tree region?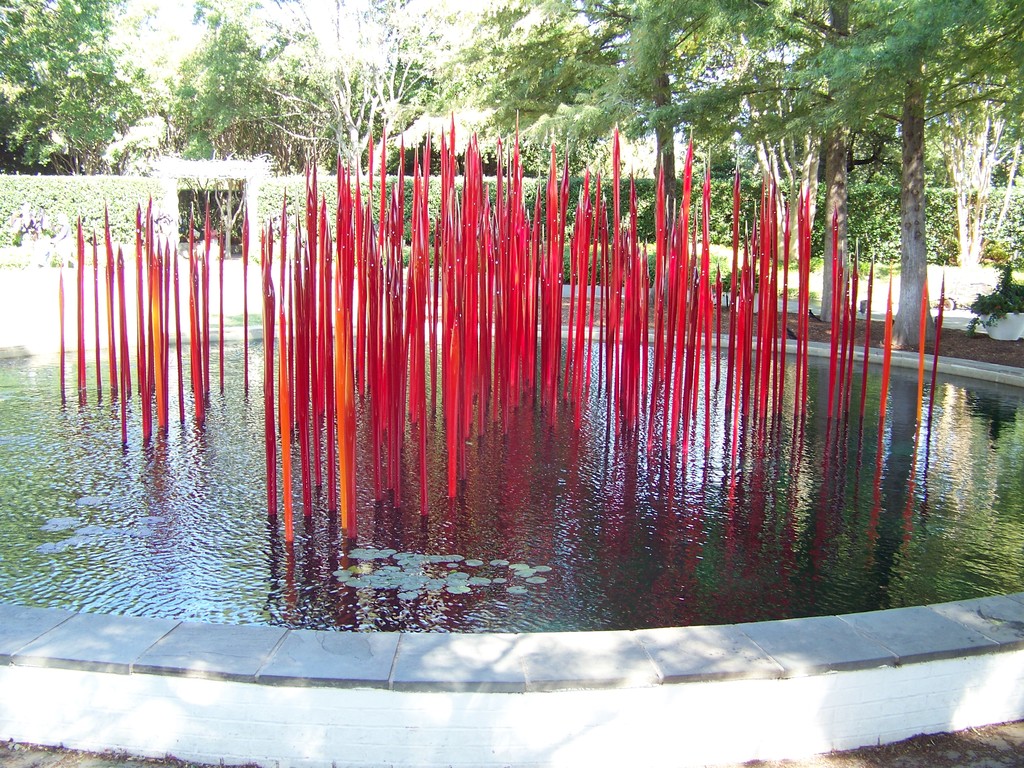
bbox=(623, 0, 1023, 347)
